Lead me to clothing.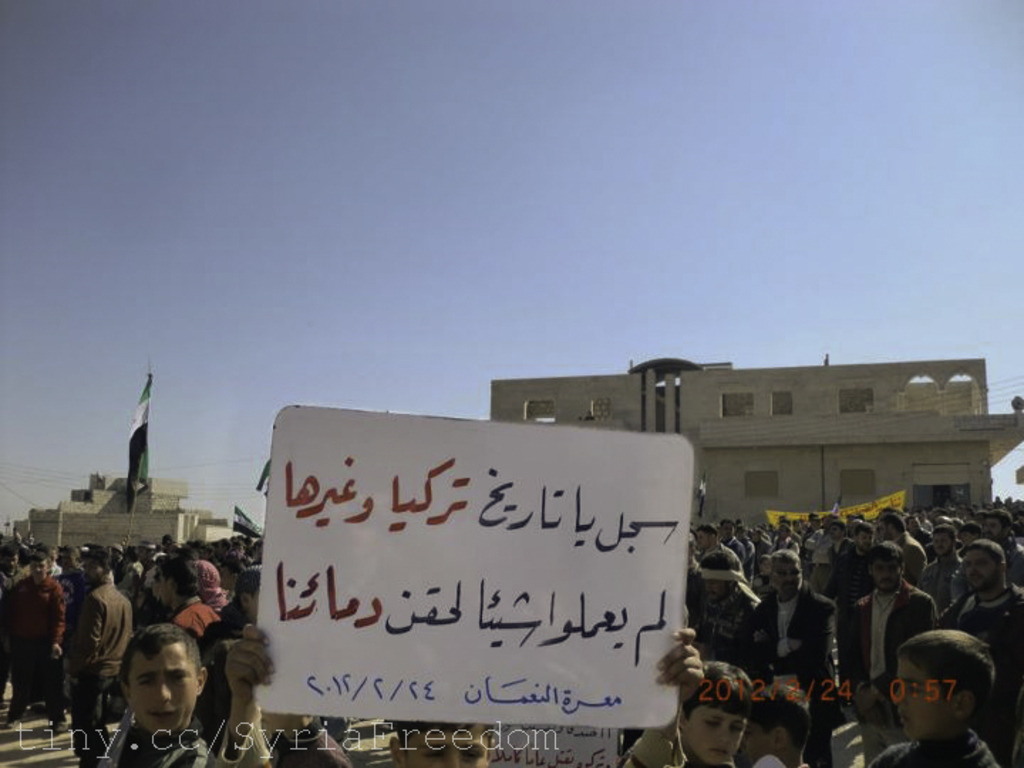
Lead to bbox=[693, 570, 762, 656].
